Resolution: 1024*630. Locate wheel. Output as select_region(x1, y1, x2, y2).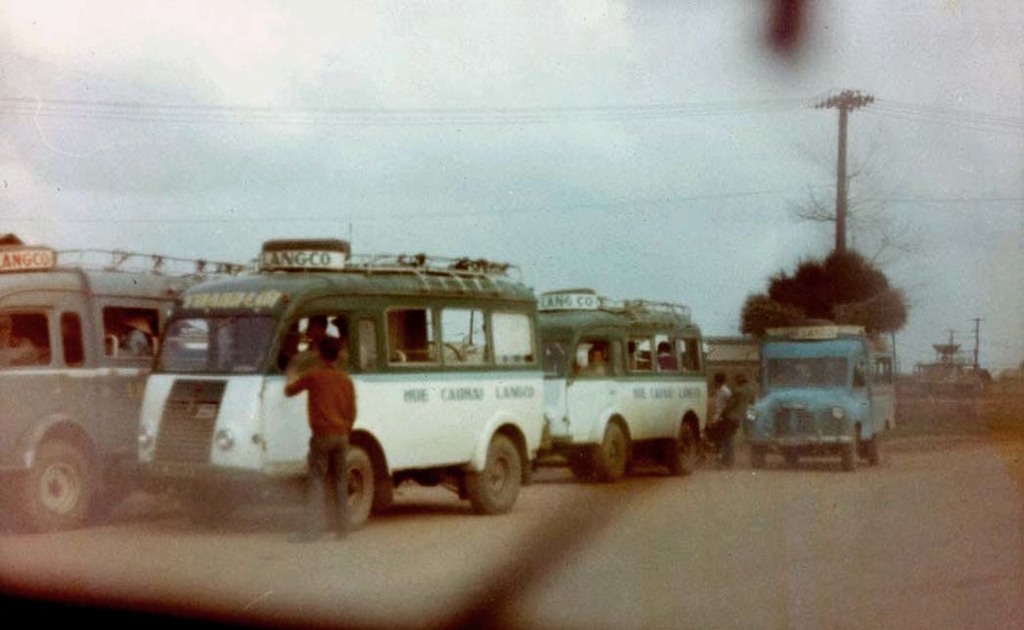
select_region(872, 430, 893, 466).
